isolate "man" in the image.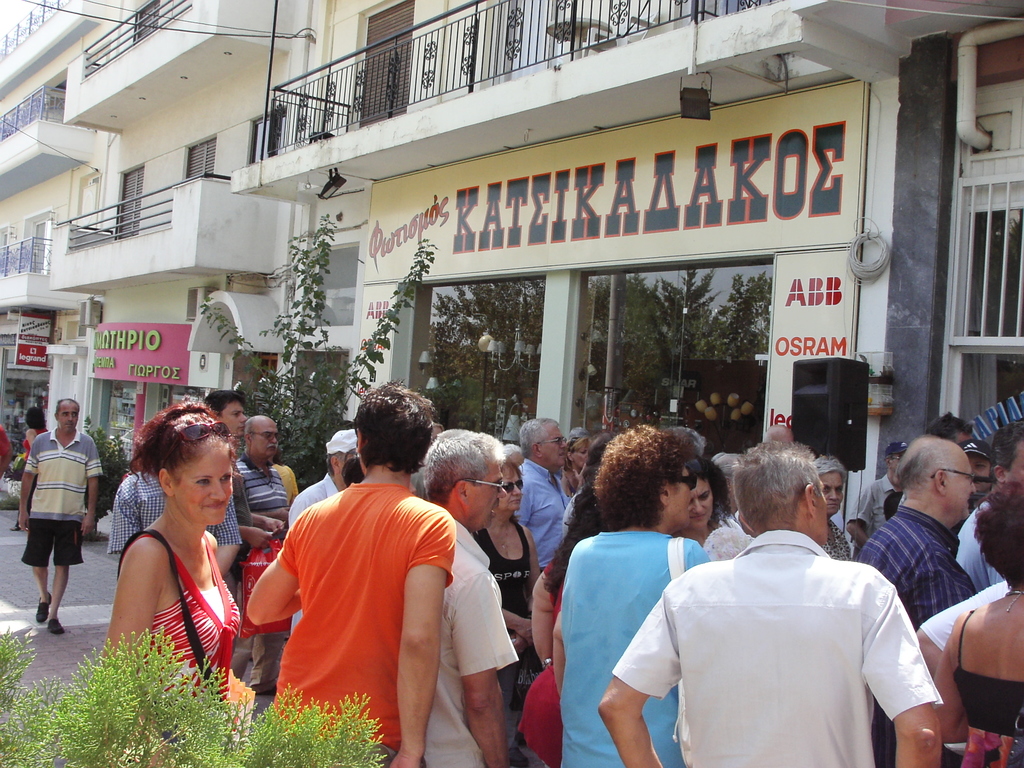
Isolated region: select_region(240, 414, 294, 696).
